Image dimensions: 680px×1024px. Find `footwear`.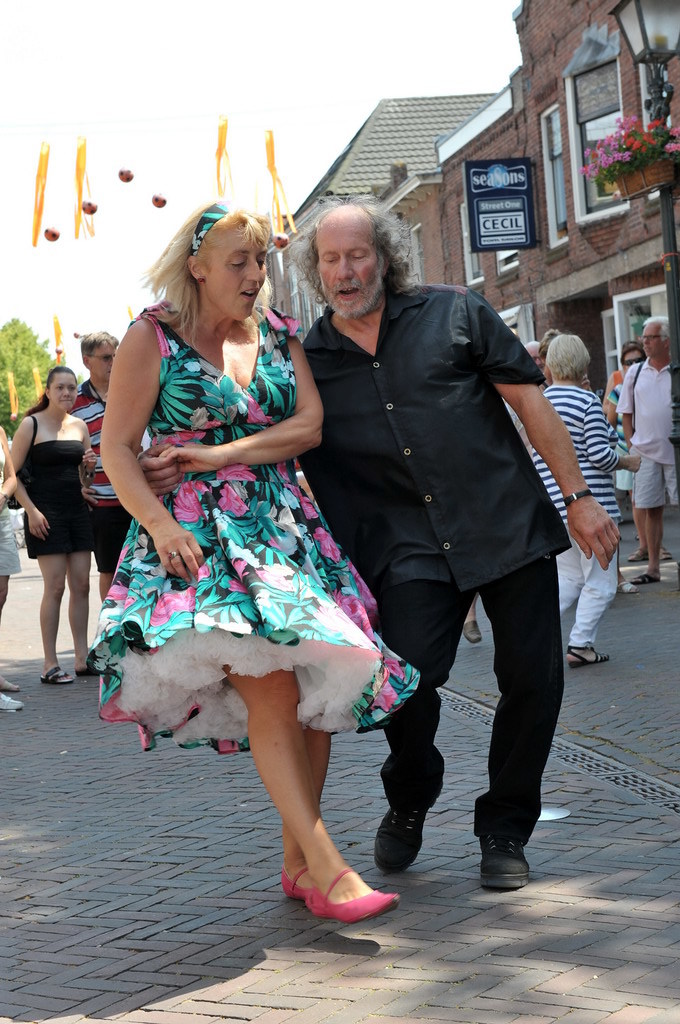
l=70, t=646, r=101, b=678.
